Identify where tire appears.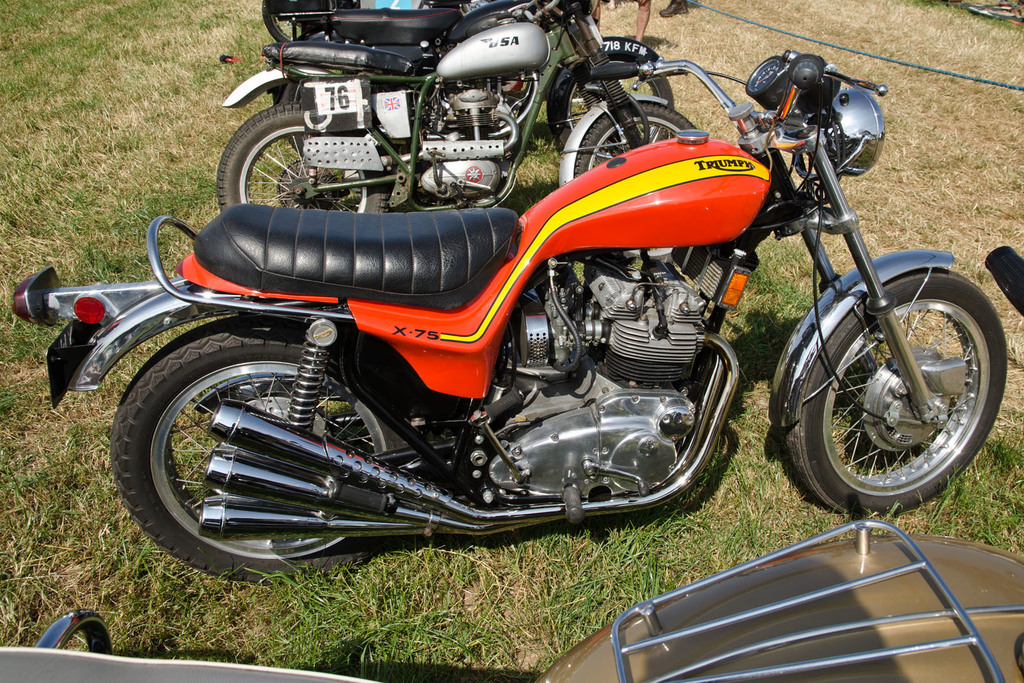
Appears at rect(217, 102, 388, 216).
